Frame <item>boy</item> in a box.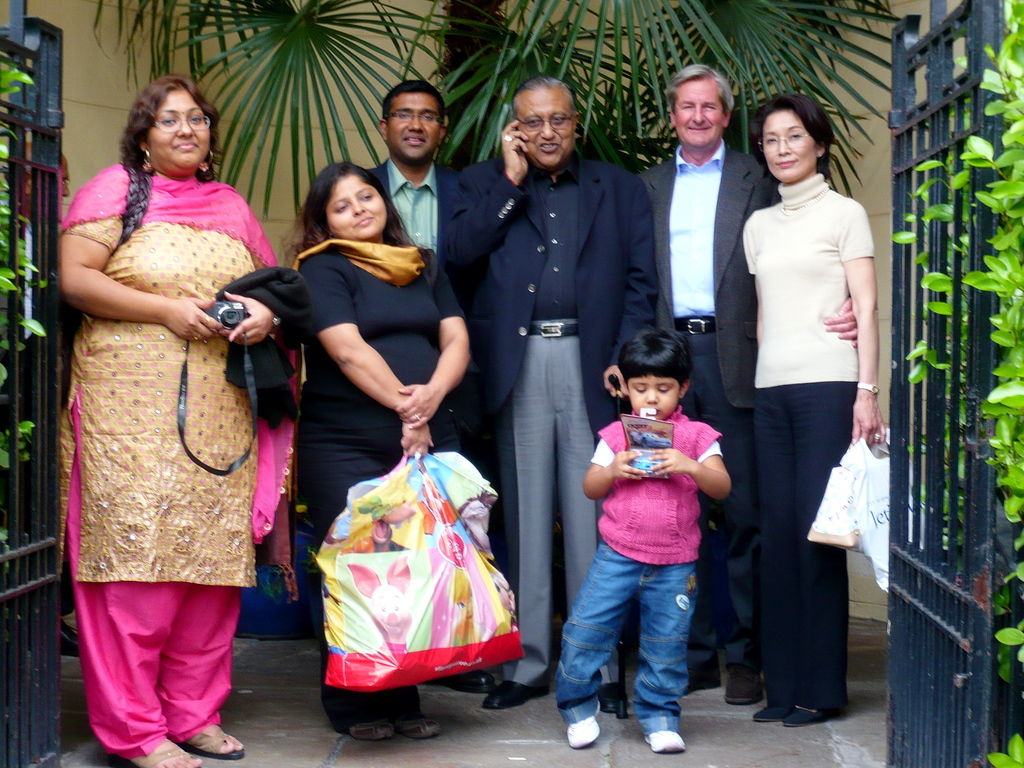
{"left": 557, "top": 330, "right": 733, "bottom": 751}.
